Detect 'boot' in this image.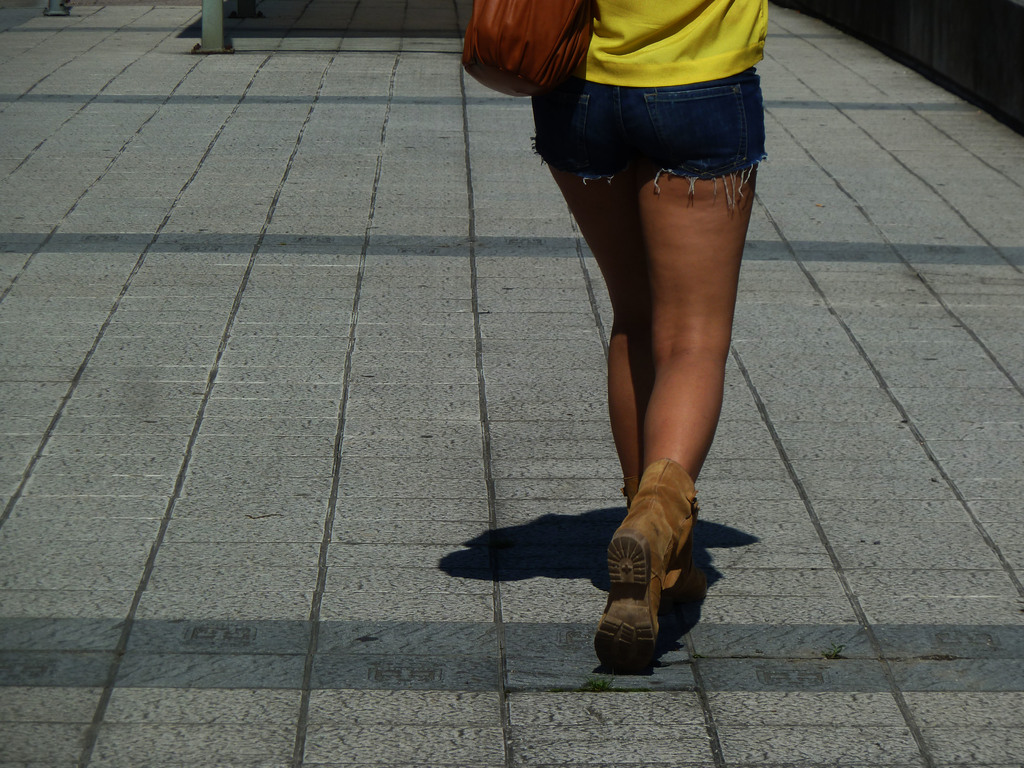
Detection: x1=595, y1=442, x2=714, y2=668.
